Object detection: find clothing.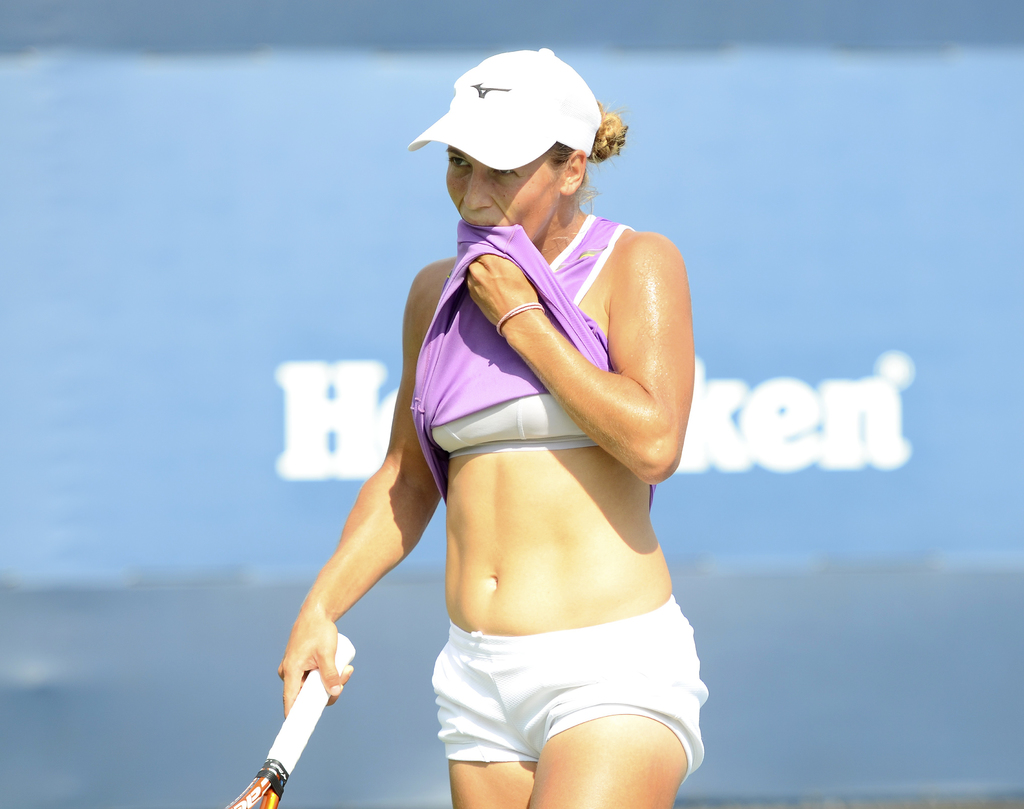
bbox=[413, 213, 627, 520].
